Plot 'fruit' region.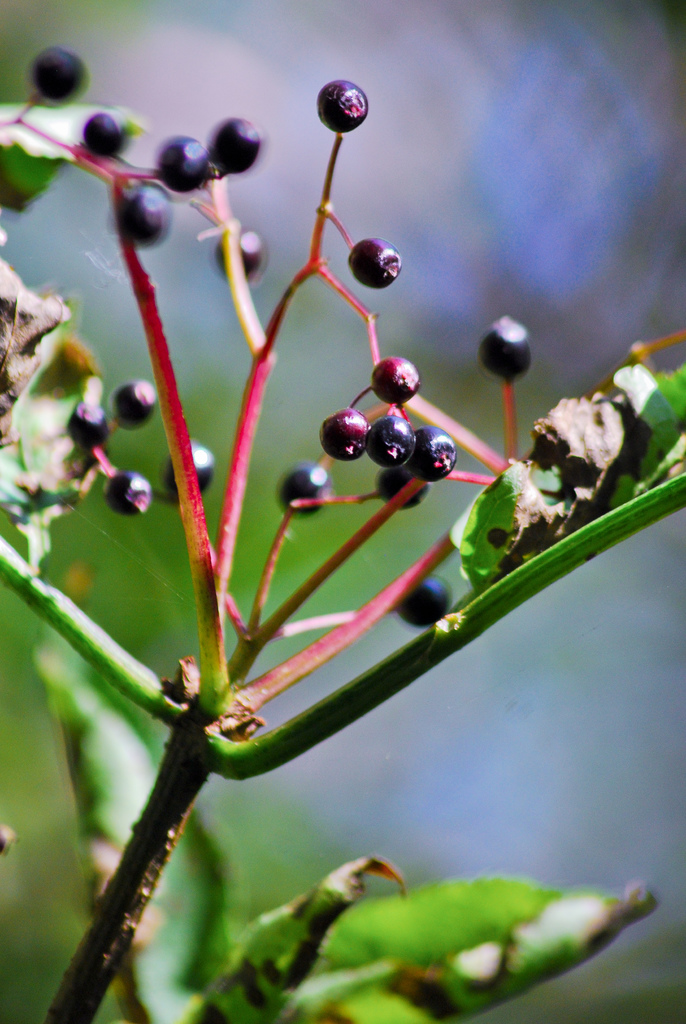
Plotted at bbox(315, 76, 373, 135).
